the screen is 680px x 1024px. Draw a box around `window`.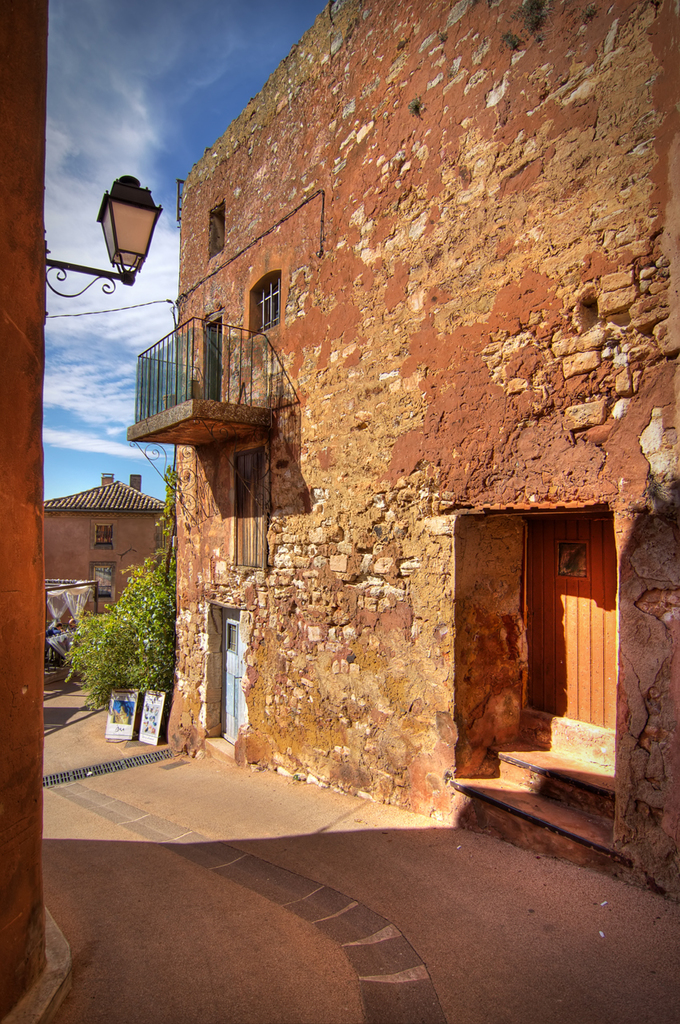
[x1=99, y1=563, x2=117, y2=598].
